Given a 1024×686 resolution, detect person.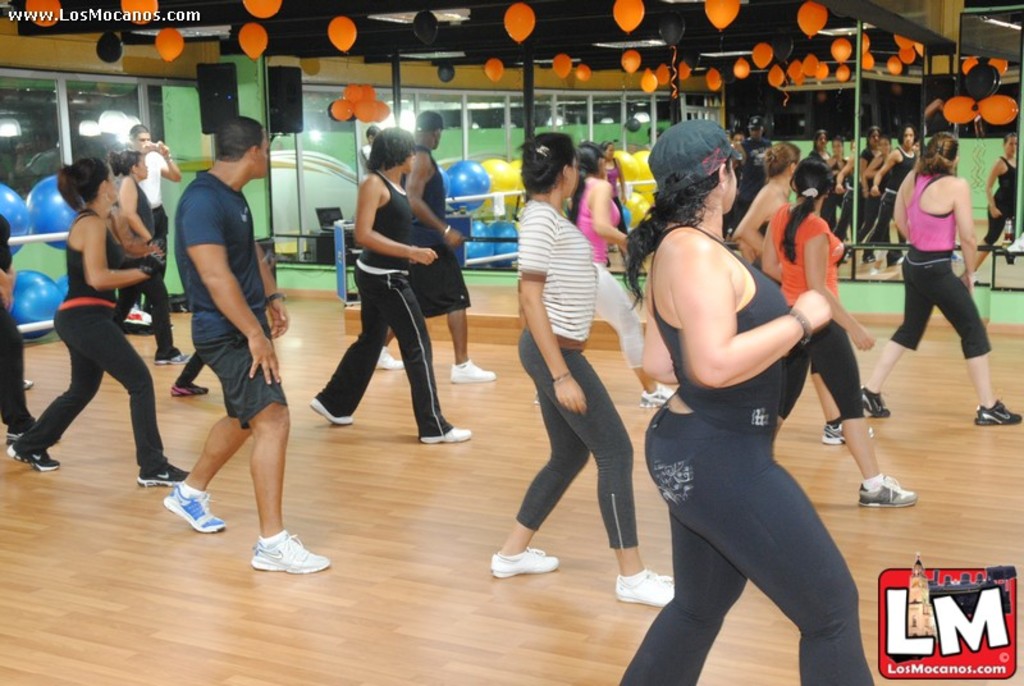
<box>526,138,673,412</box>.
